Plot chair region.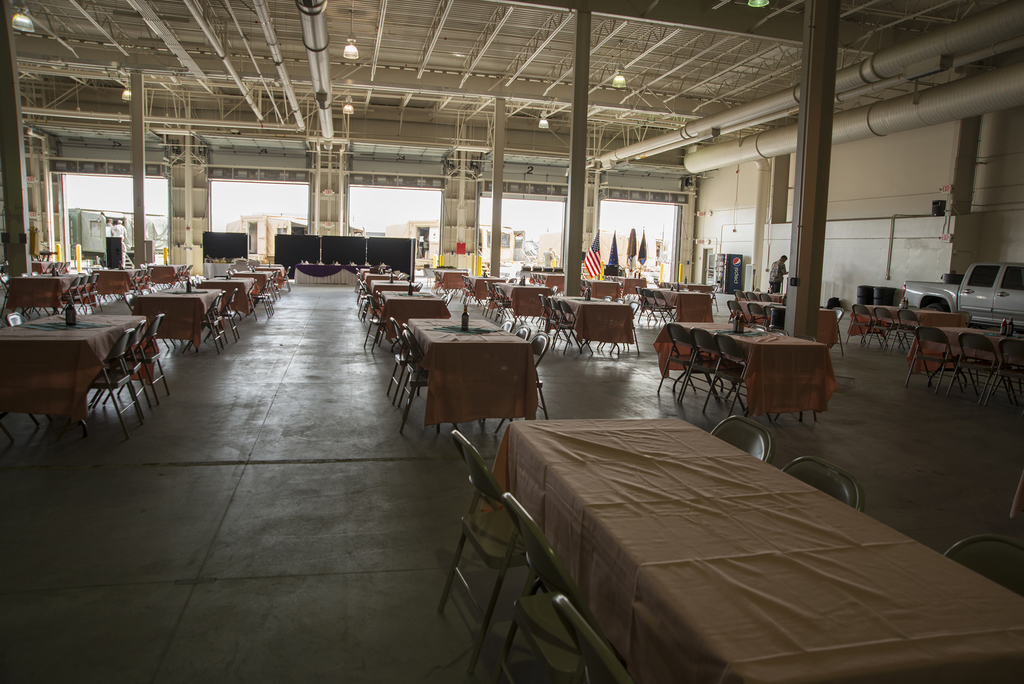
Plotted at rect(438, 292, 454, 304).
